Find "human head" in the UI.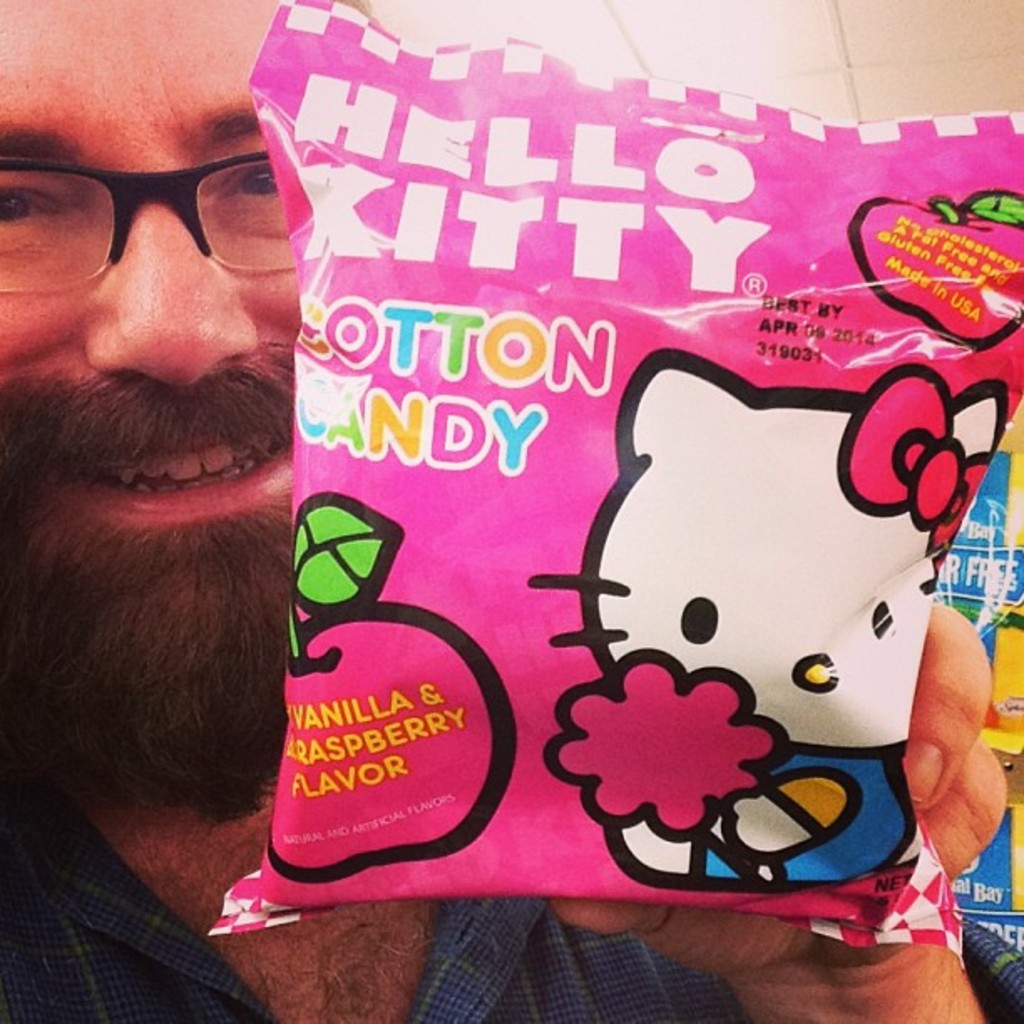
UI element at rect(18, 52, 301, 795).
